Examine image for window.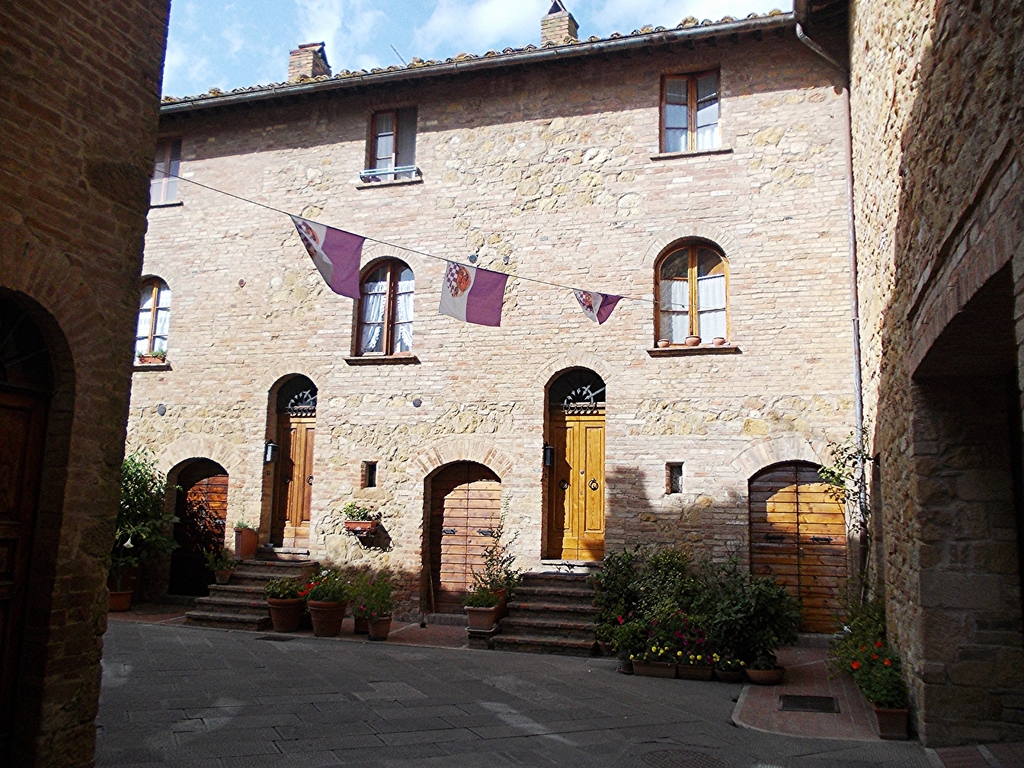
Examination result: [left=132, top=268, right=178, bottom=372].
